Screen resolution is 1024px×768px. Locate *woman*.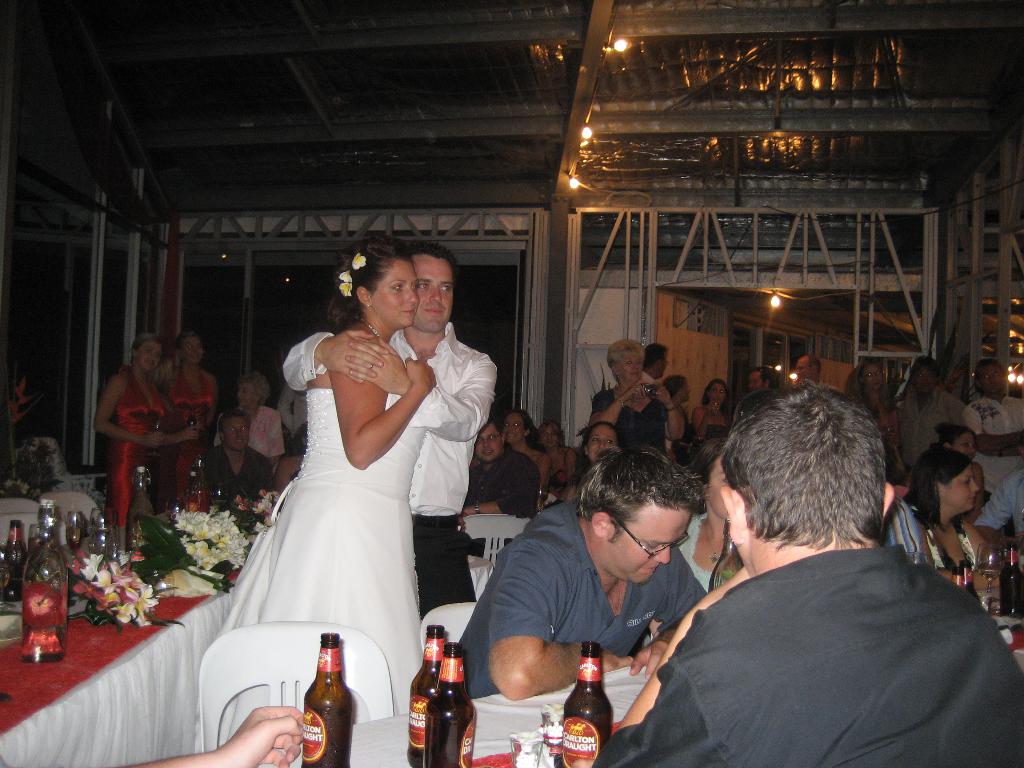
<bbox>844, 357, 898, 445</bbox>.
